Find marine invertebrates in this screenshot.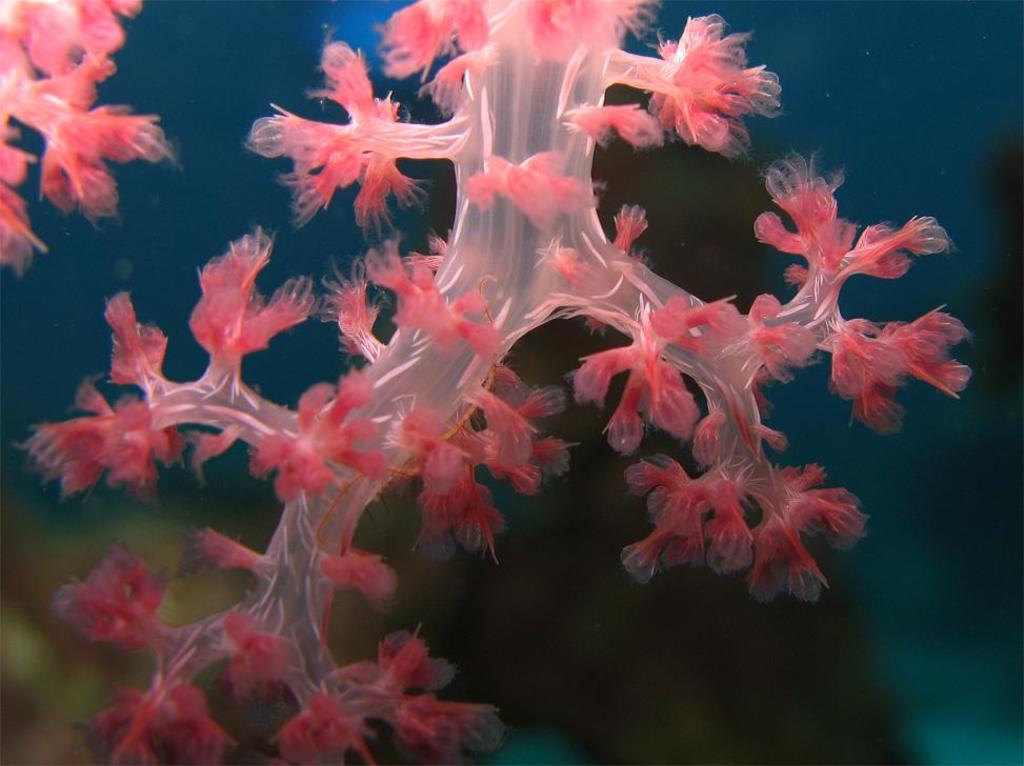
The bounding box for marine invertebrates is (0, 0, 186, 279).
